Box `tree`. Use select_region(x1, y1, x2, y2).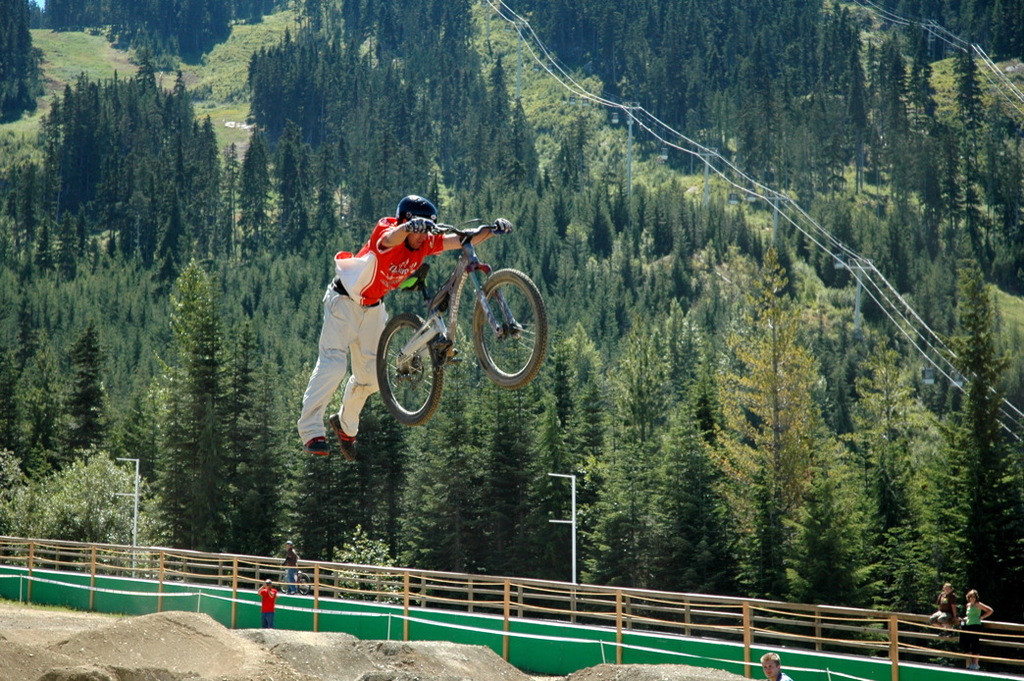
select_region(227, 0, 282, 36).
